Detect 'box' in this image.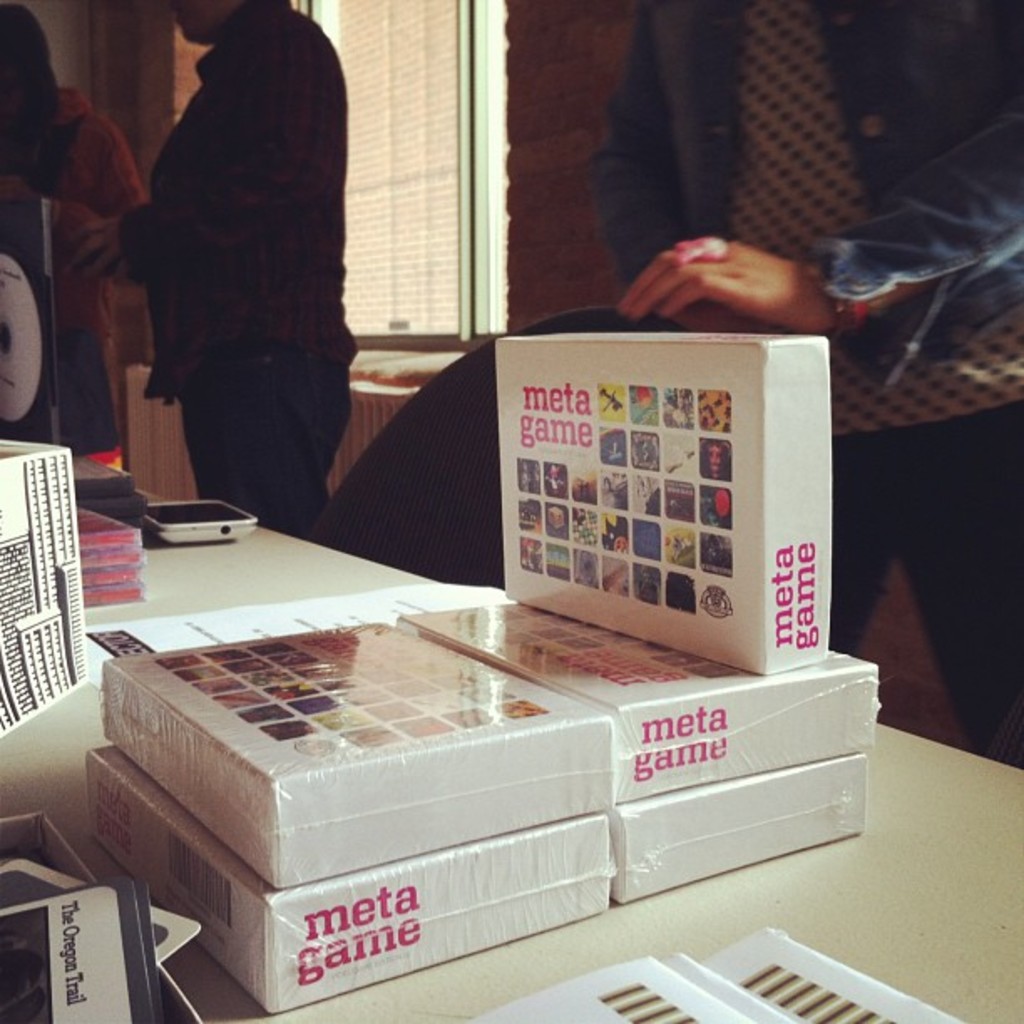
Detection: l=100, t=607, r=621, b=897.
